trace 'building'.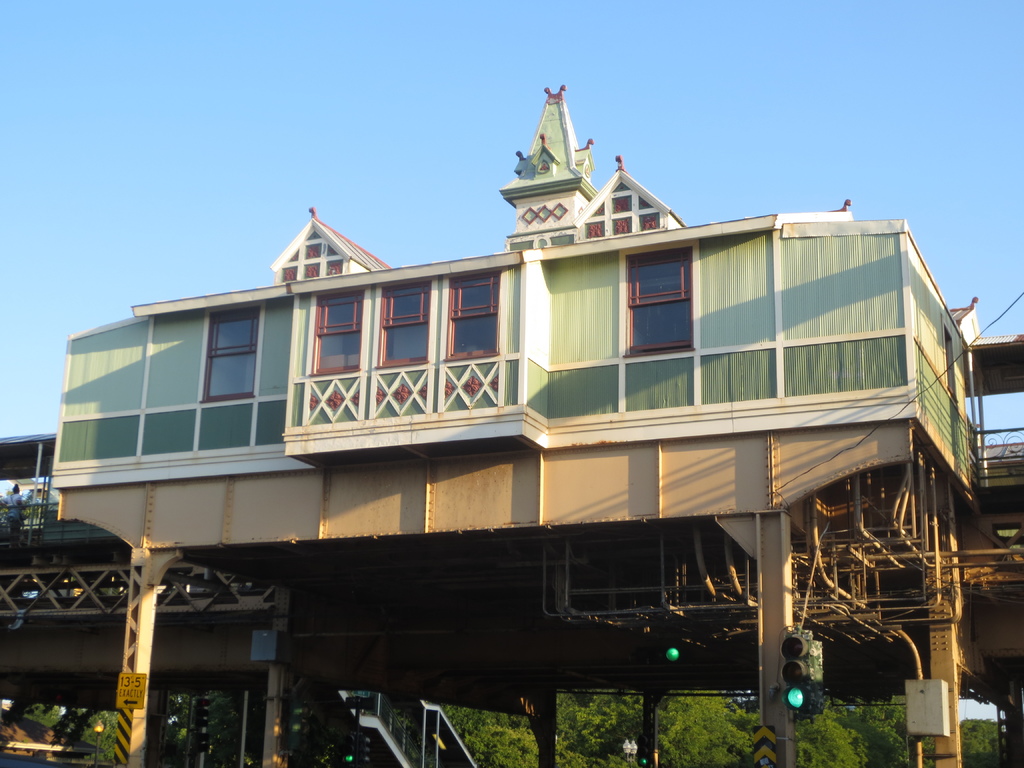
Traced to box(45, 84, 1023, 767).
